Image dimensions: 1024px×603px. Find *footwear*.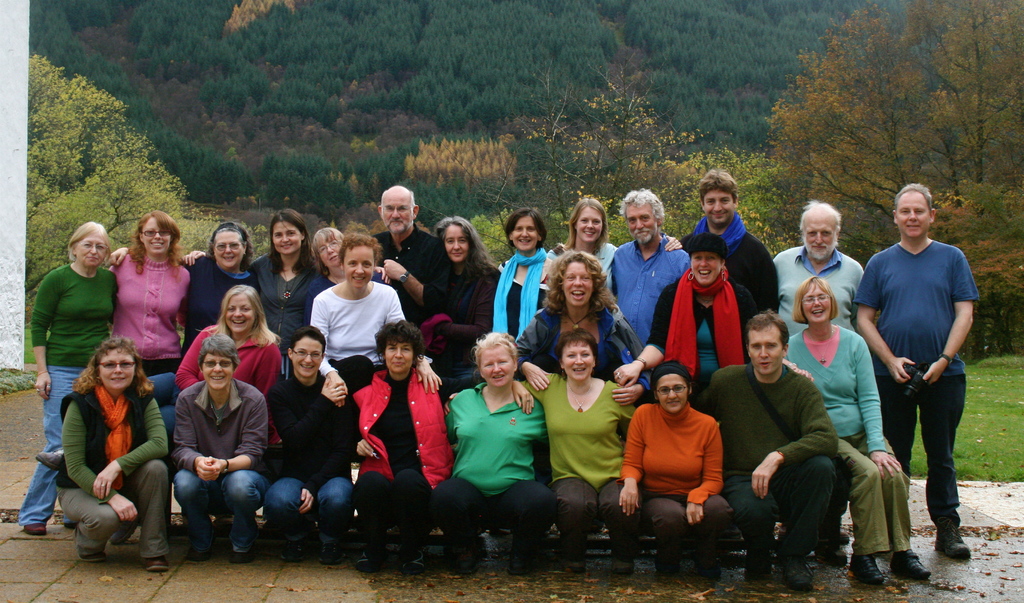
select_region(140, 554, 171, 572).
